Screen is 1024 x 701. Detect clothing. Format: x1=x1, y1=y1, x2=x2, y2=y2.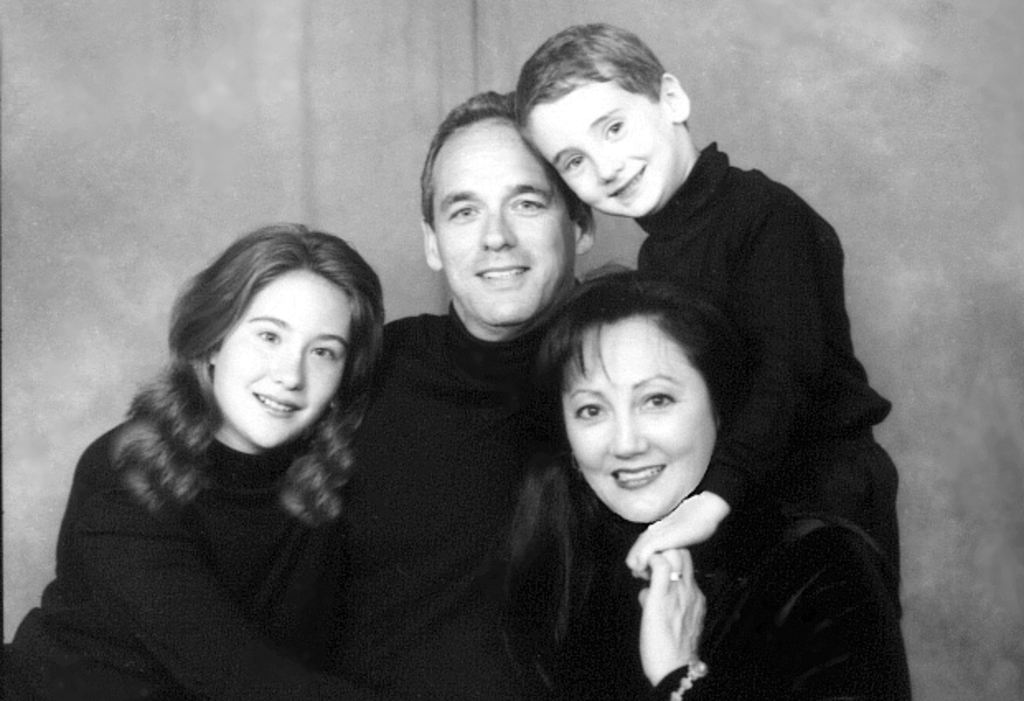
x1=23, y1=307, x2=427, y2=700.
